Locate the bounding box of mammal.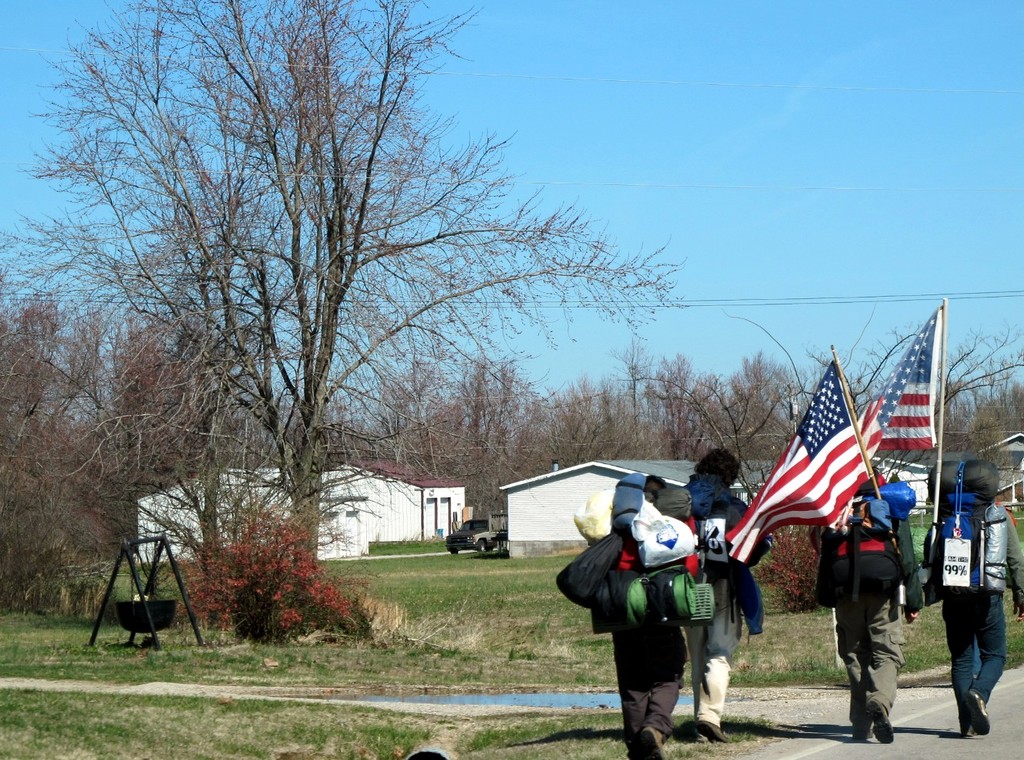
Bounding box: Rect(919, 490, 1023, 735).
